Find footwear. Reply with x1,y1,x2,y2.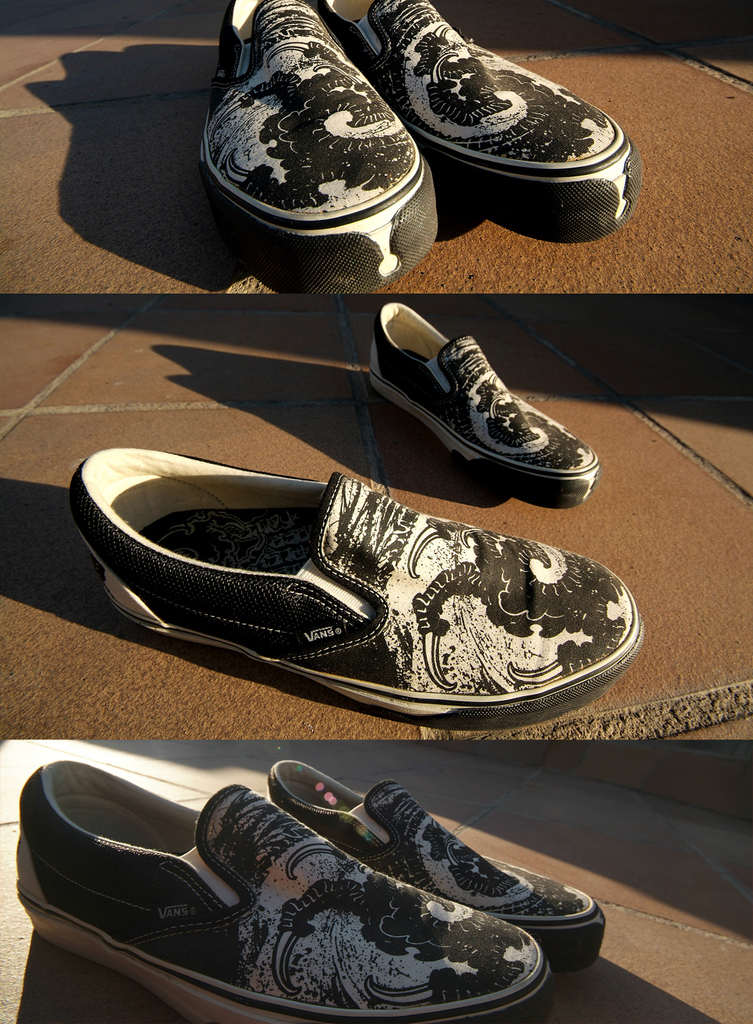
19,761,550,1023.
